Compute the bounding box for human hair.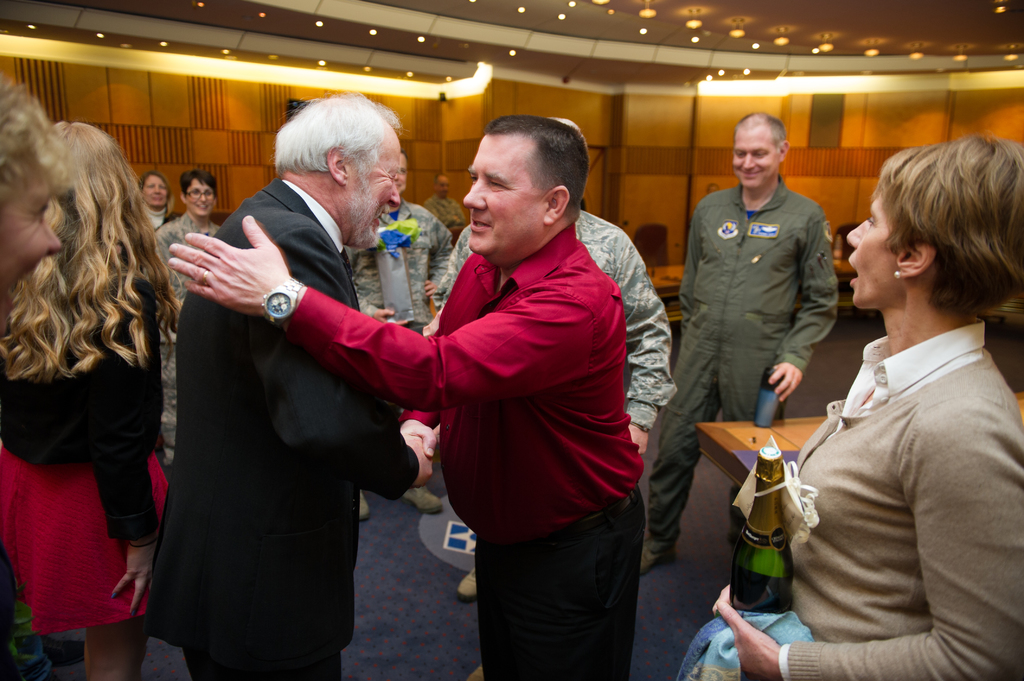
[12, 104, 159, 424].
